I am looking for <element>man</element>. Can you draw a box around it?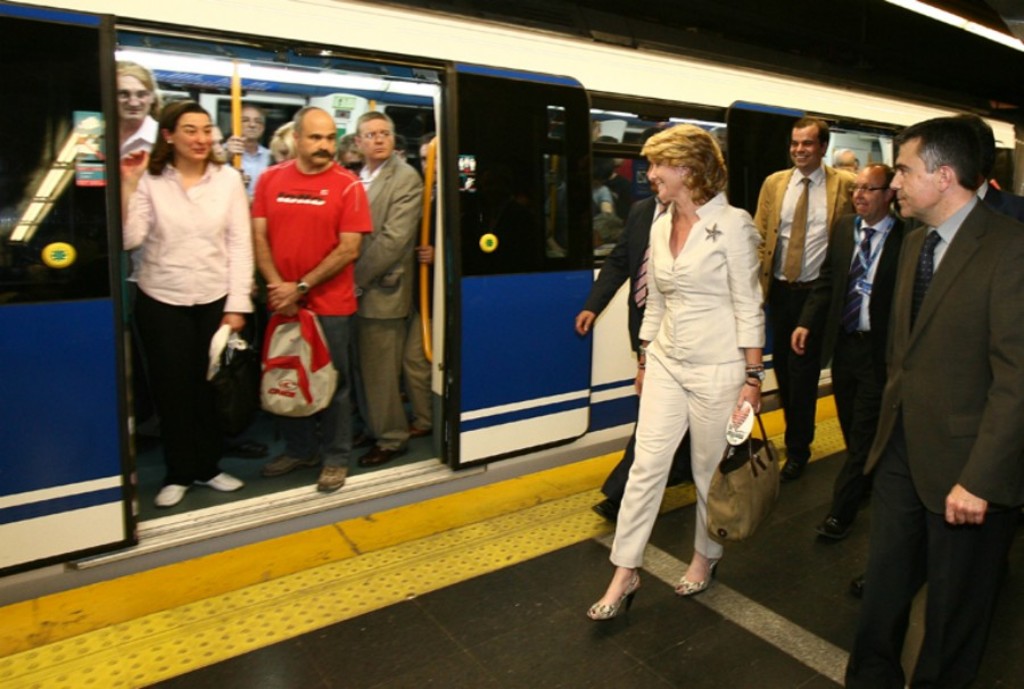
Sure, the bounding box is <box>403,133,440,435</box>.
